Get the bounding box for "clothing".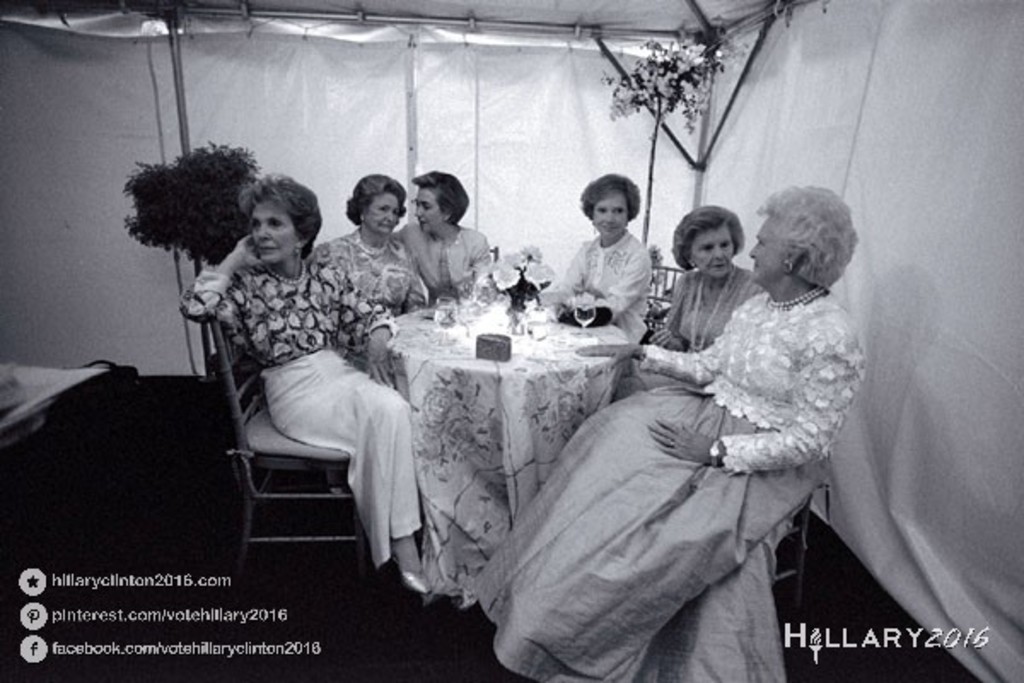
rect(625, 258, 754, 394).
